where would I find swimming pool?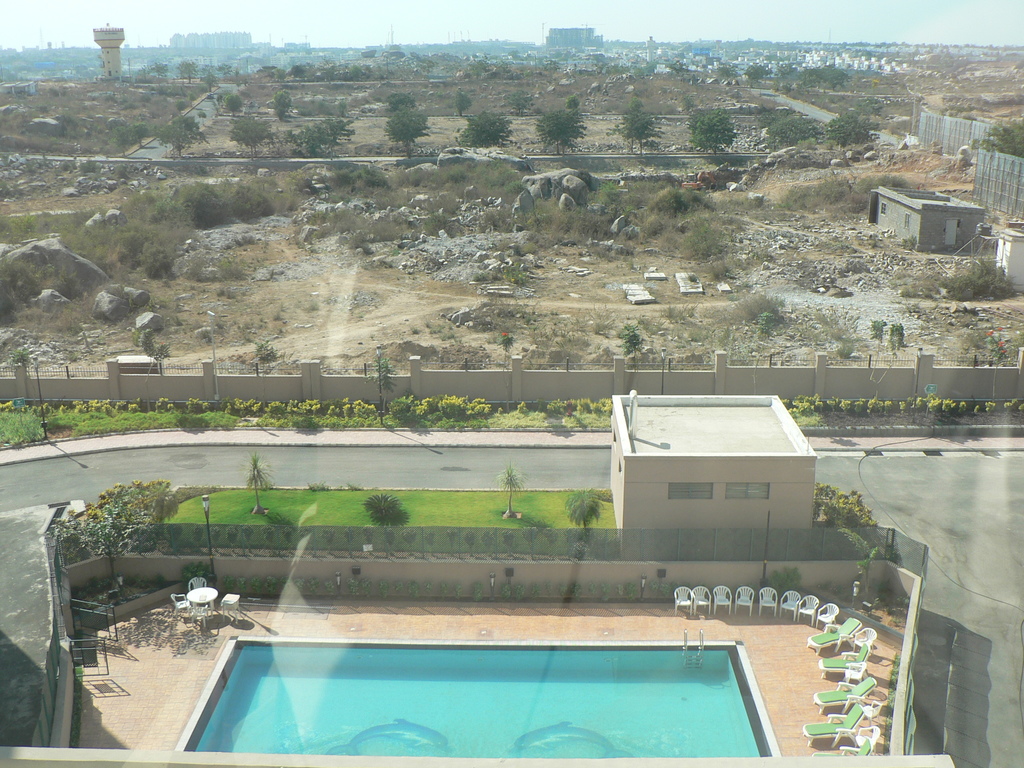
At [100, 600, 895, 767].
